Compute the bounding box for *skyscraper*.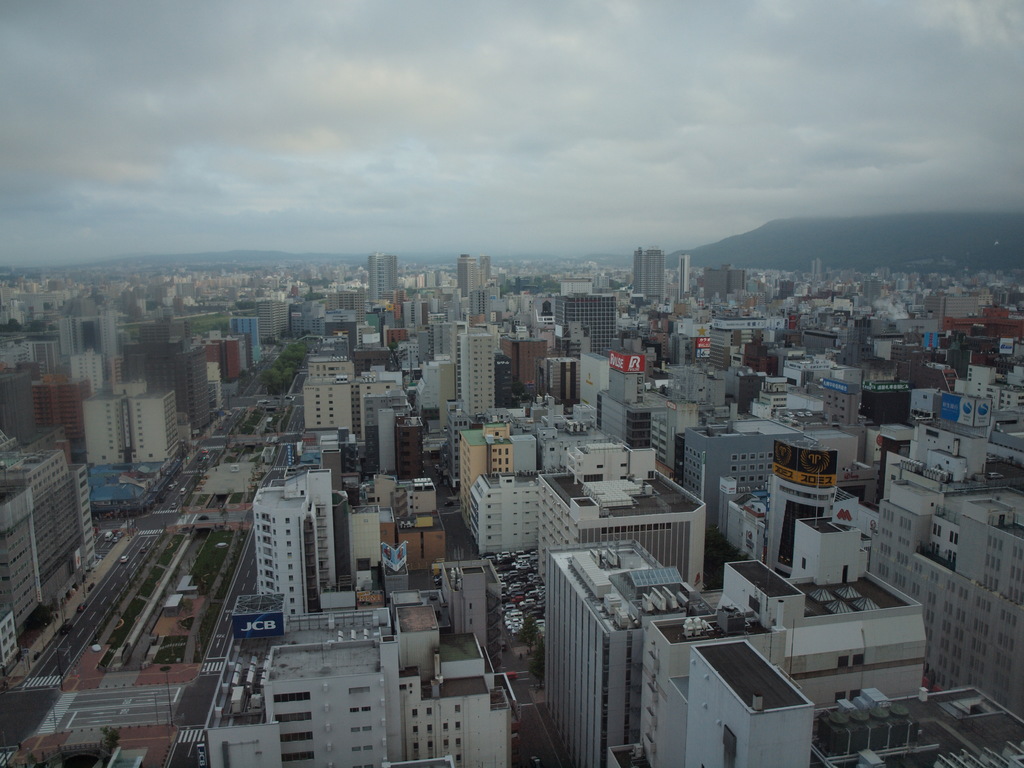
select_region(364, 250, 397, 312).
